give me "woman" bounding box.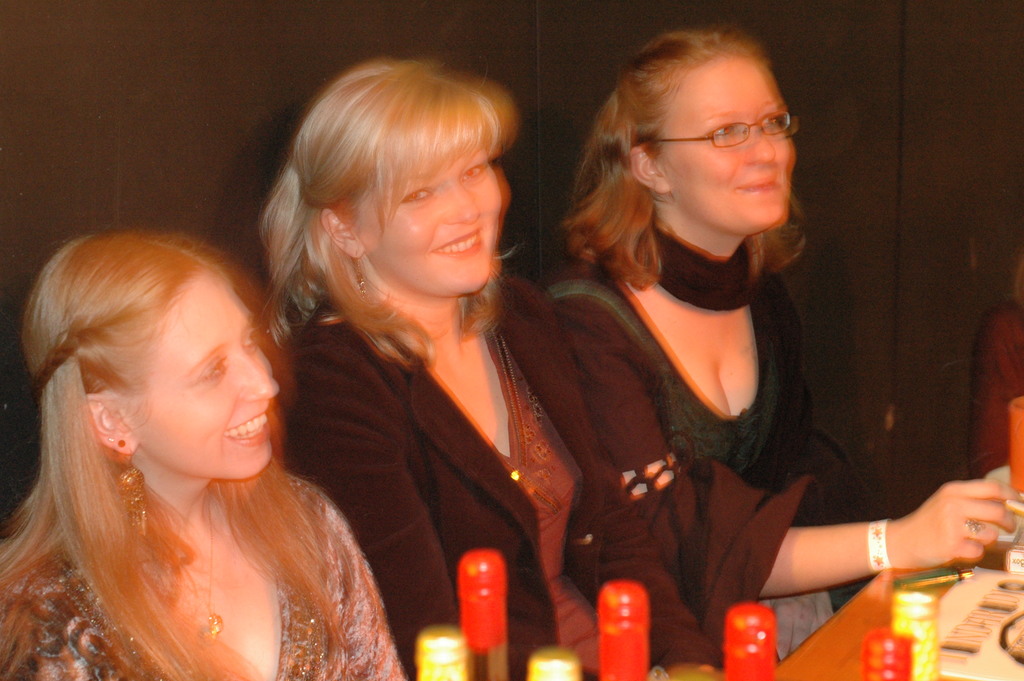
{"x1": 257, "y1": 52, "x2": 722, "y2": 680}.
